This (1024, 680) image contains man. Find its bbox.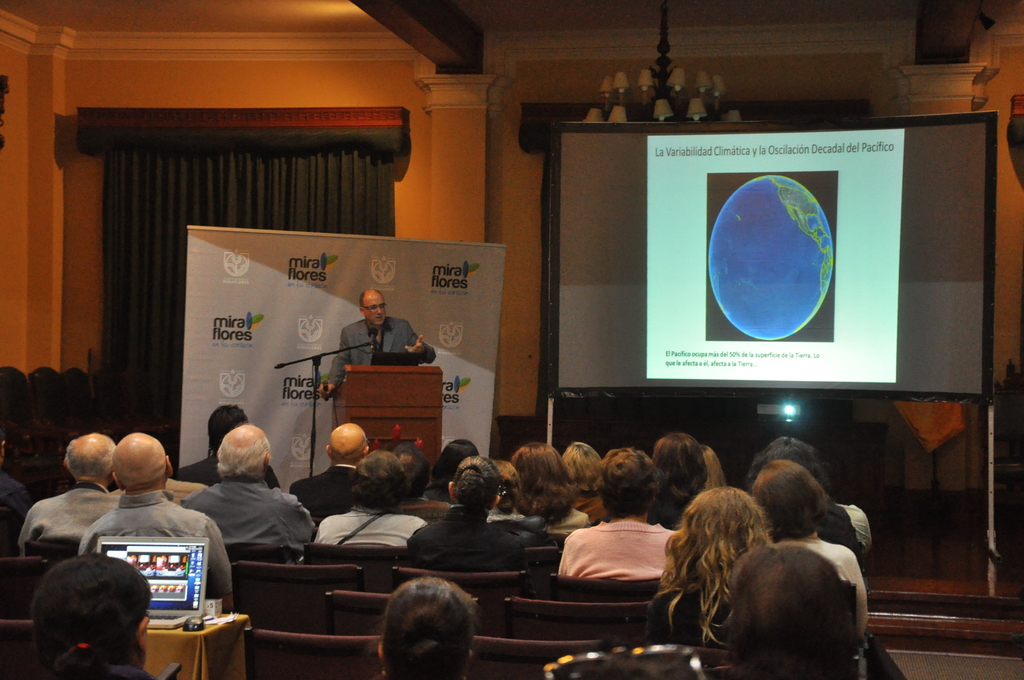
box(390, 437, 435, 503).
